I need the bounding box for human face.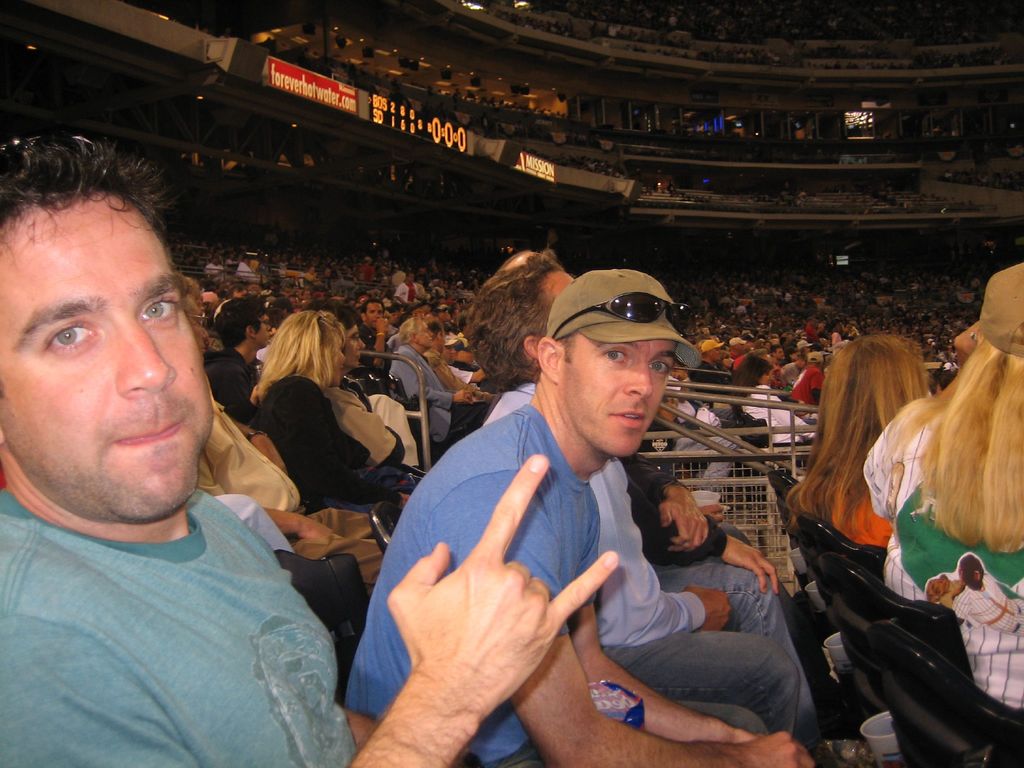
Here it is: BBox(366, 303, 382, 321).
